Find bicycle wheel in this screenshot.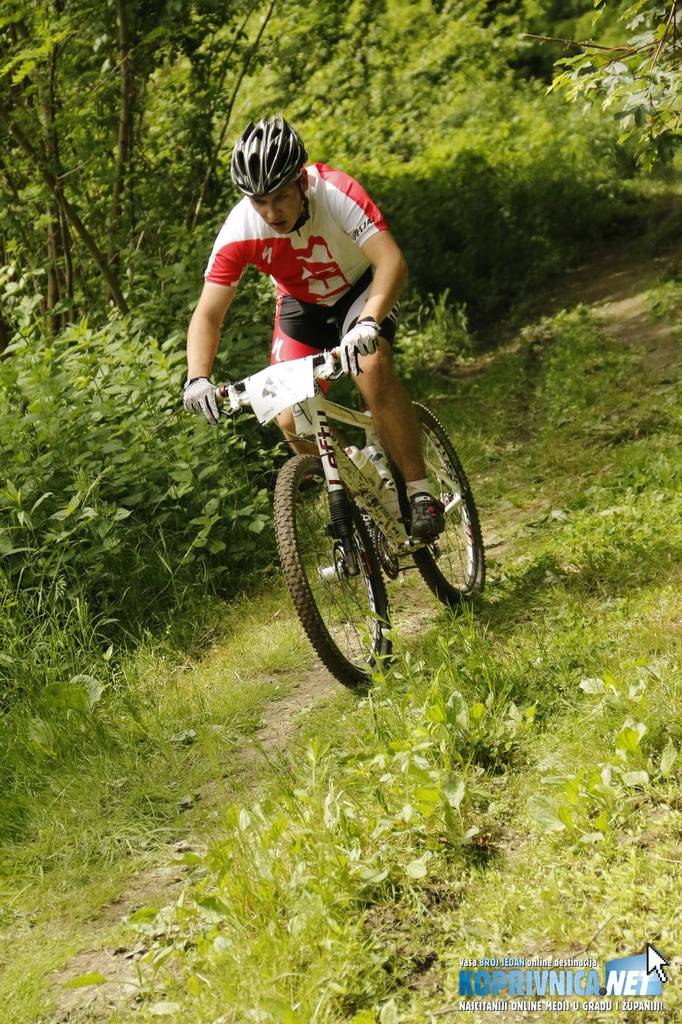
The bounding box for bicycle wheel is 285 453 415 696.
